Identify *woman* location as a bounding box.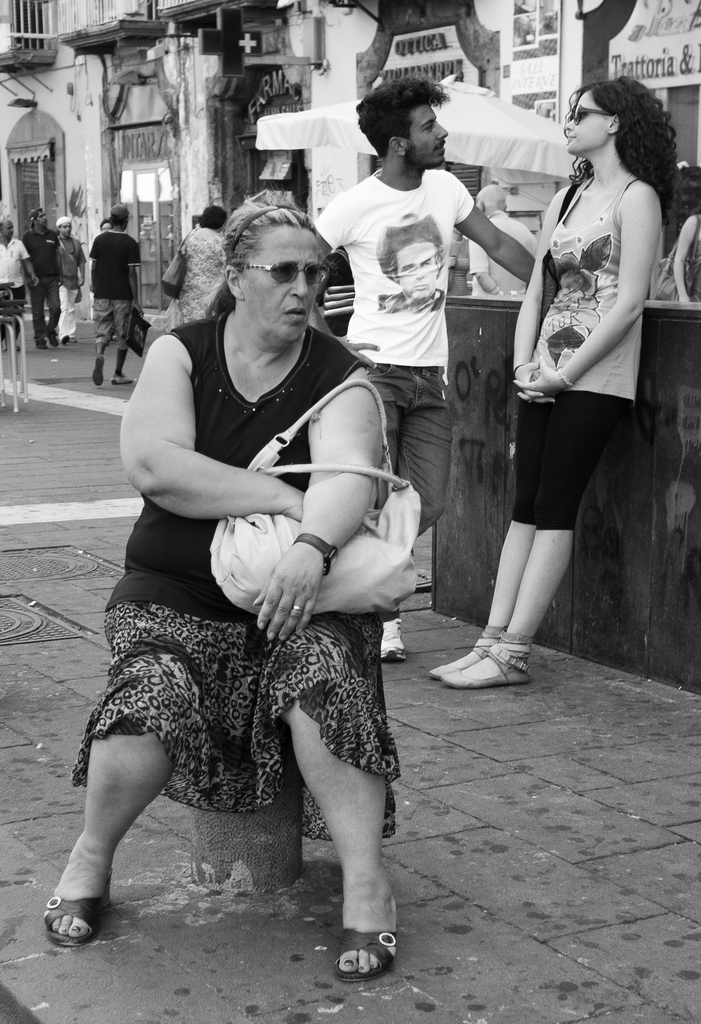
(left=178, top=203, right=226, bottom=321).
